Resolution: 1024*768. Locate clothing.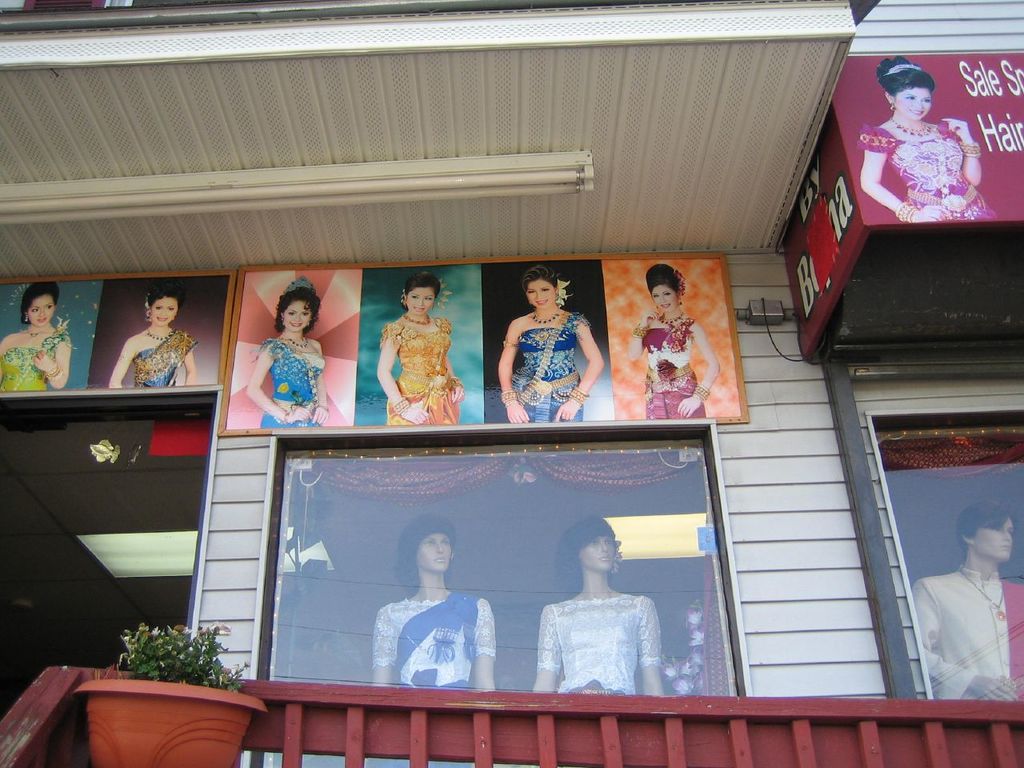
[852,118,1002,220].
